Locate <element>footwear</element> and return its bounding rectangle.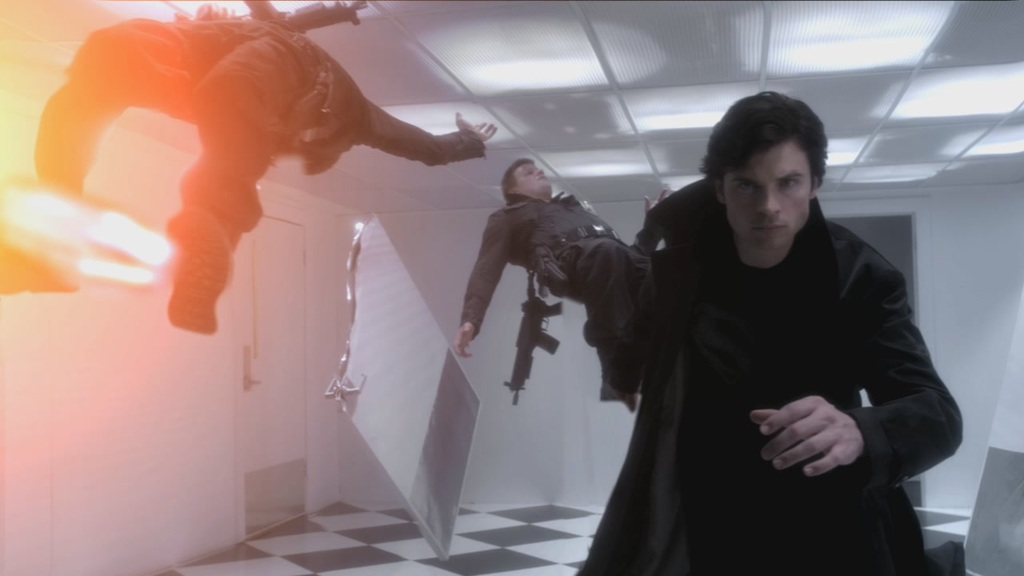
167/206/239/336.
